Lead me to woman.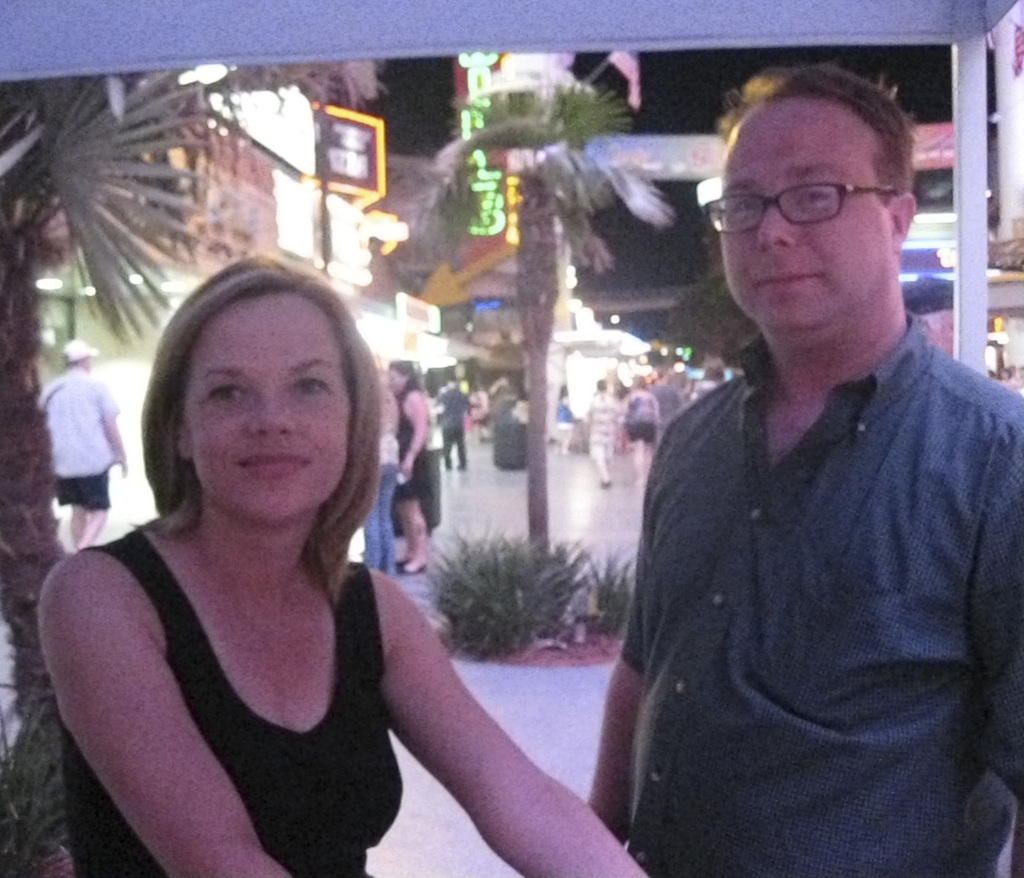
Lead to (32, 249, 485, 872).
